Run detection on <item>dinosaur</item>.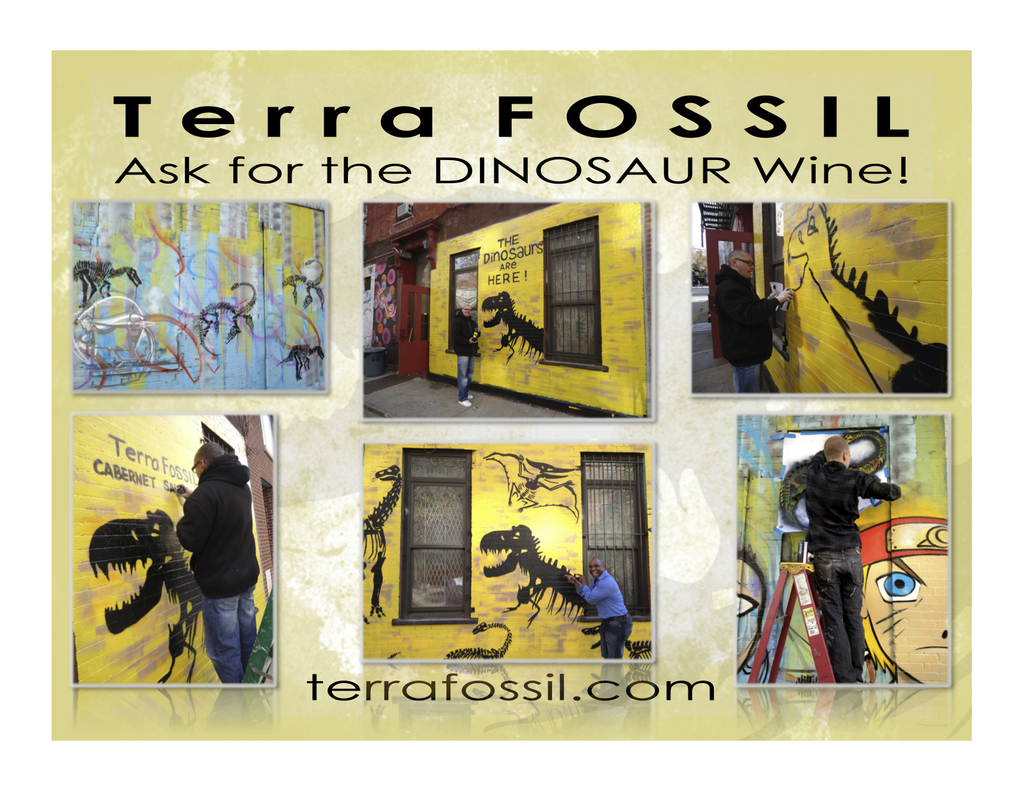
Result: (left=785, top=193, right=951, bottom=391).
